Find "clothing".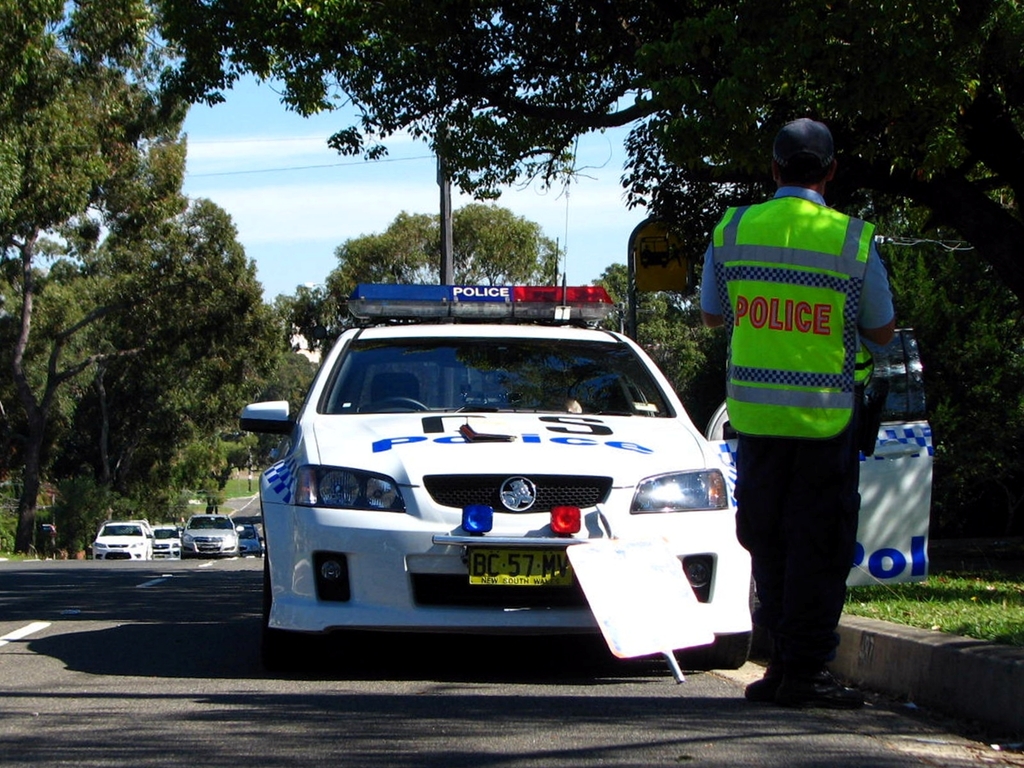
BBox(700, 182, 896, 673).
